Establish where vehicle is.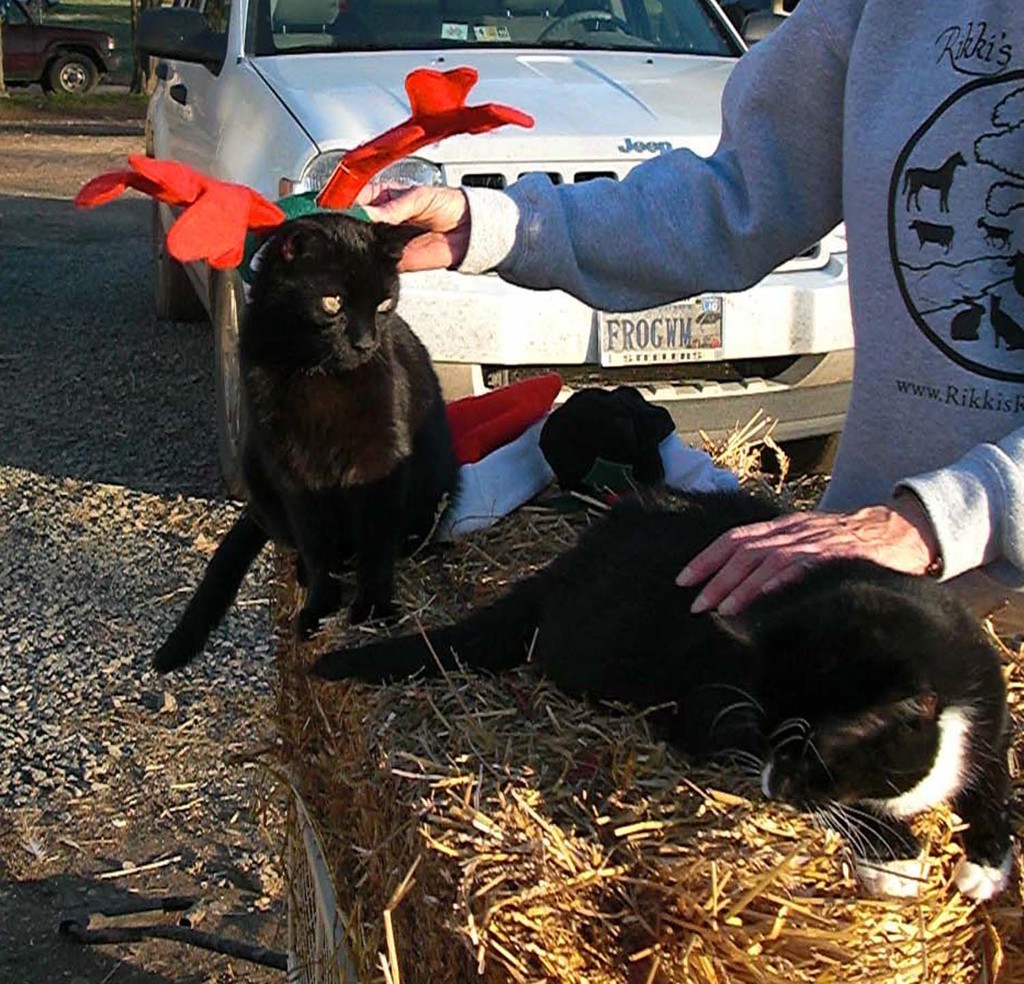
Established at [left=134, top=0, right=856, bottom=499].
